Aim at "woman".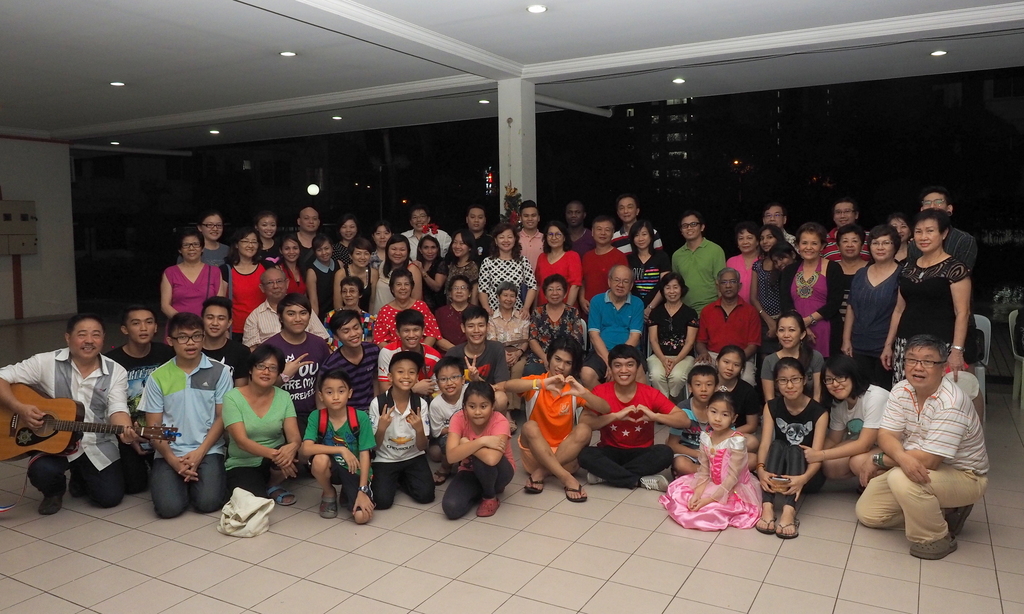
Aimed at [648,275,698,407].
